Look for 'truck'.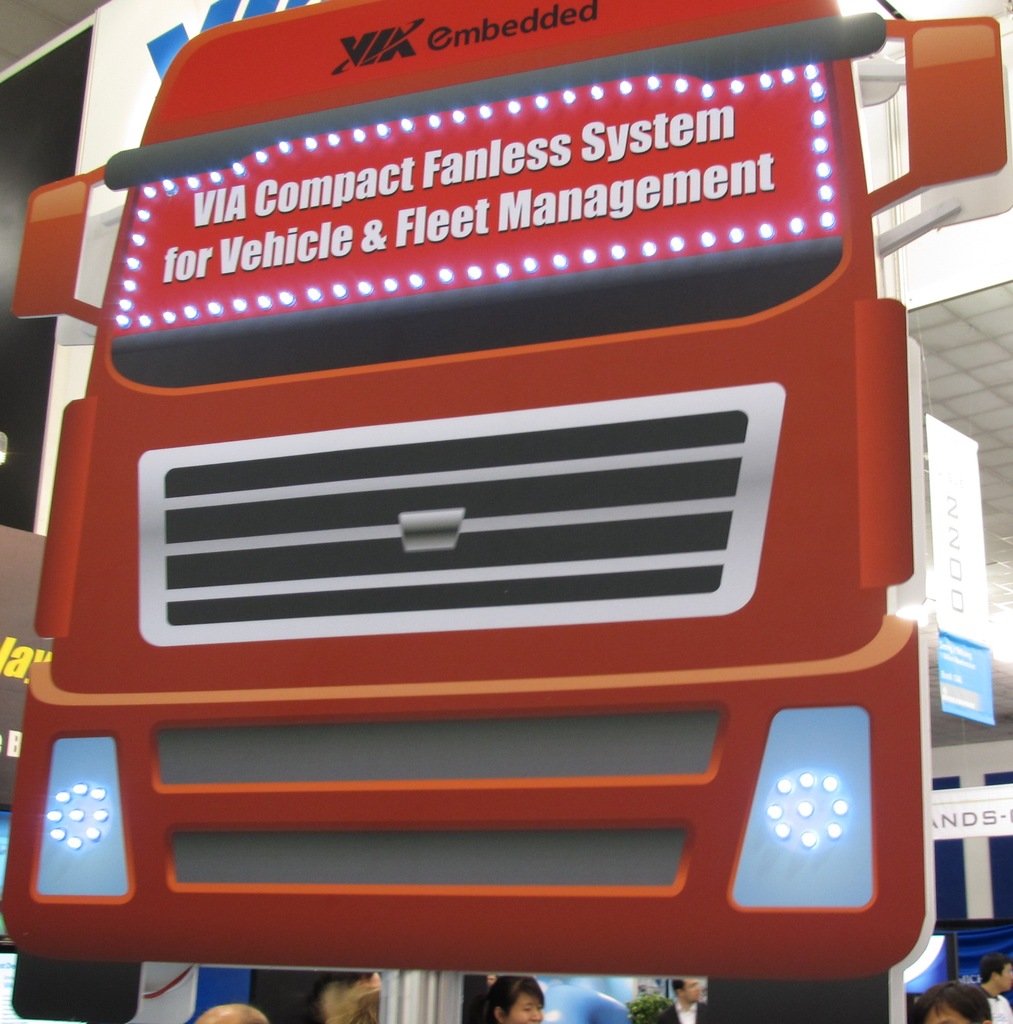
Found: bbox=(0, 0, 929, 1023).
